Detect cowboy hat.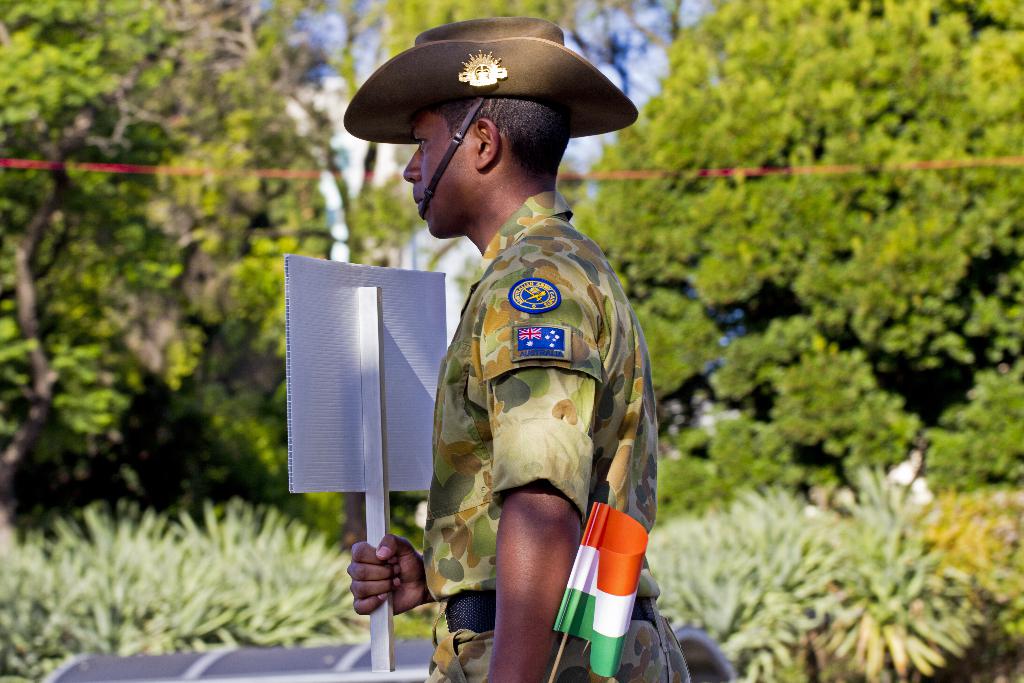
Detected at detection(346, 21, 635, 128).
